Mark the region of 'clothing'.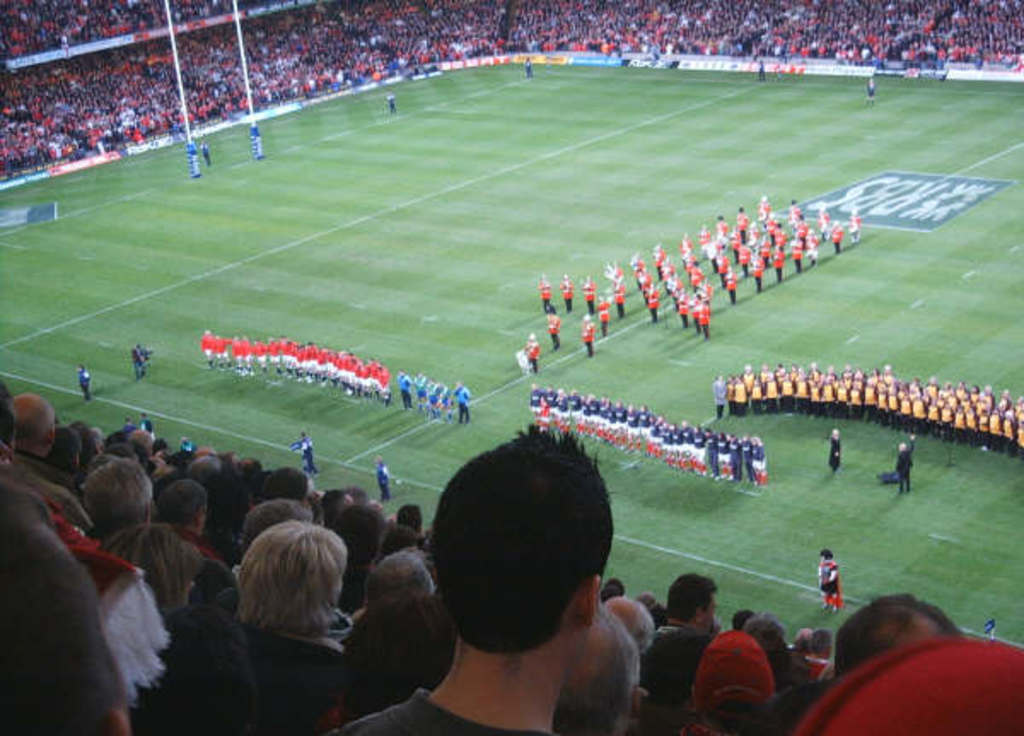
Region: x1=959, y1=400, x2=973, y2=430.
